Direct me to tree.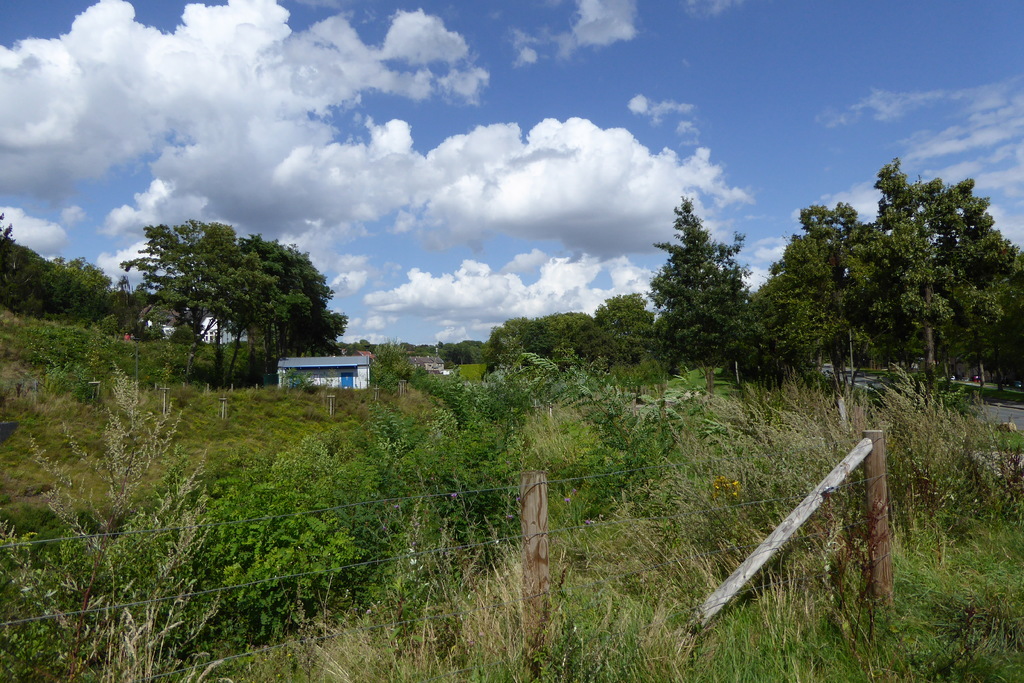
Direction: (766,213,800,391).
